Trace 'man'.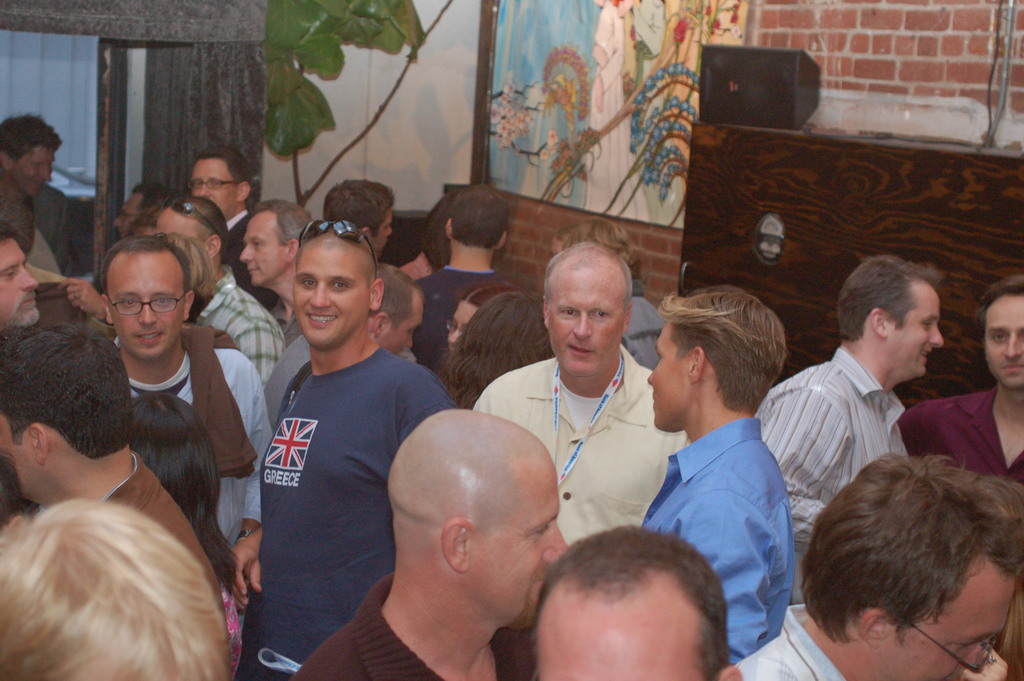
Traced to rect(640, 285, 794, 660).
